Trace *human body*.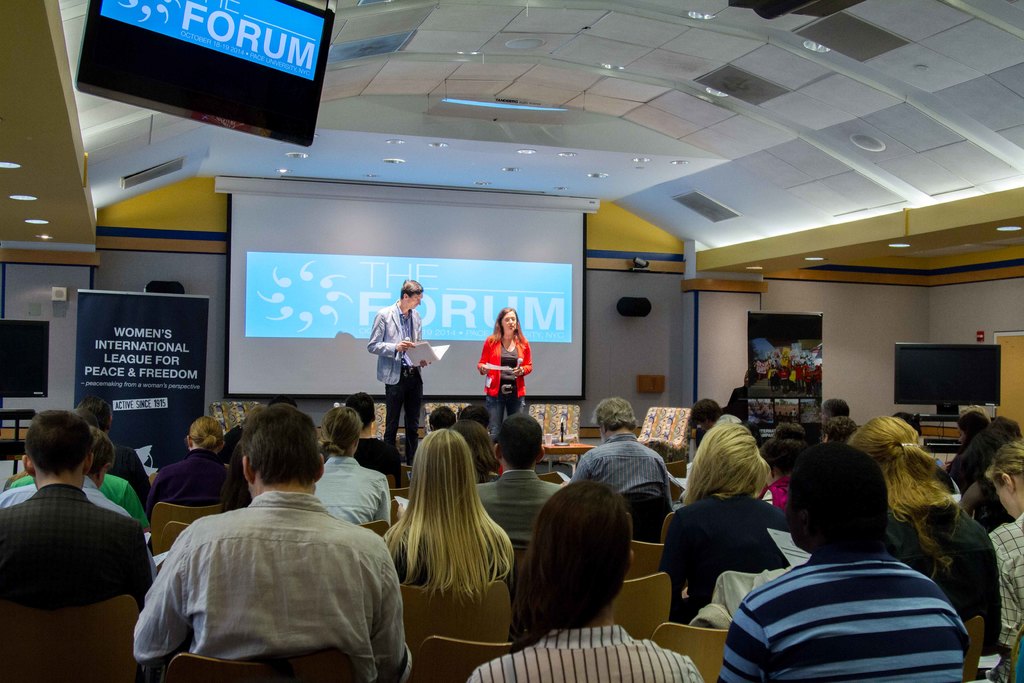
Traced to [847,416,998,679].
